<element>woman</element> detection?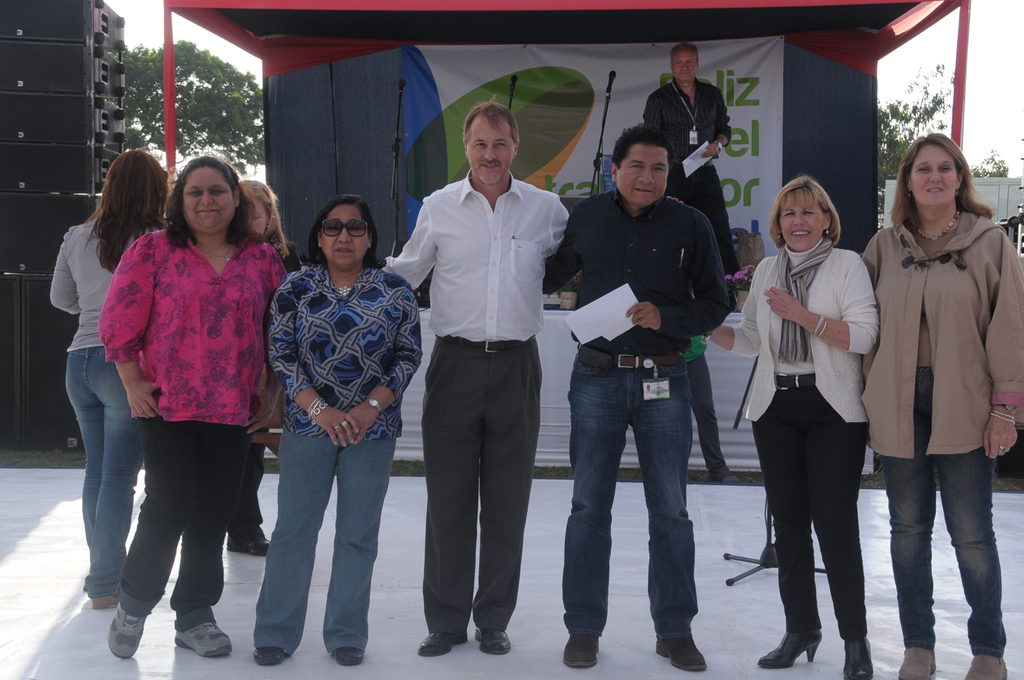
<box>859,128,1023,679</box>
